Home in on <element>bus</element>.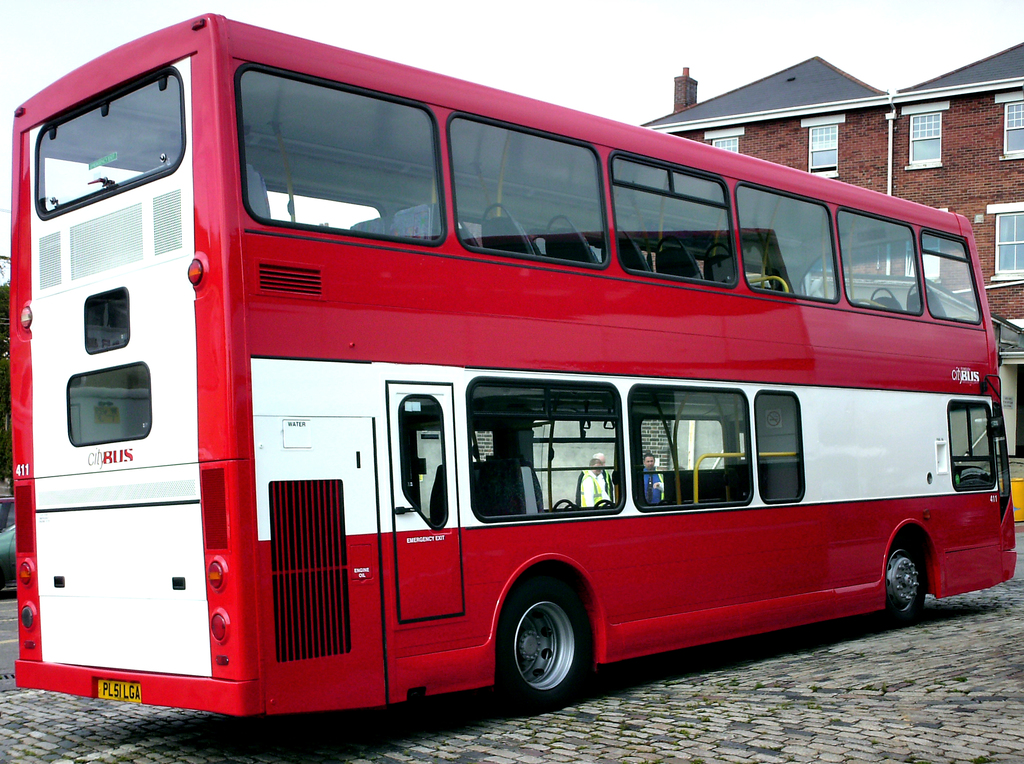
Homed in at select_region(11, 6, 1021, 719).
